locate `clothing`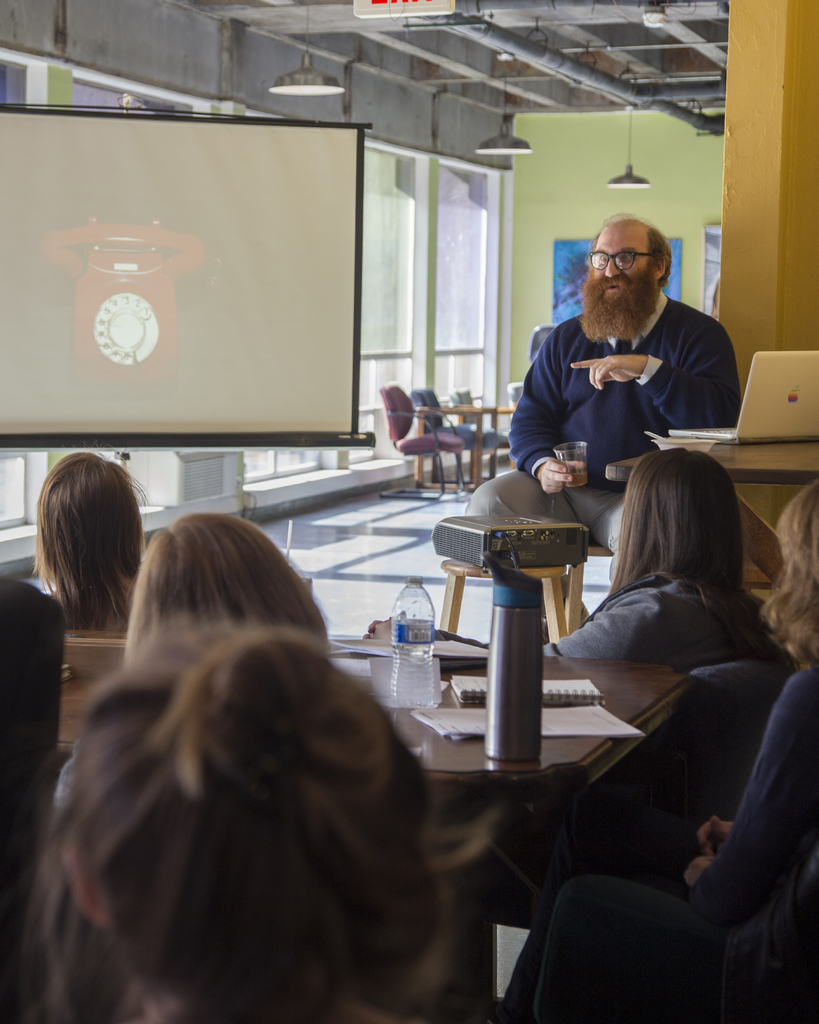
pyautogui.locateOnScreen(508, 307, 754, 531)
